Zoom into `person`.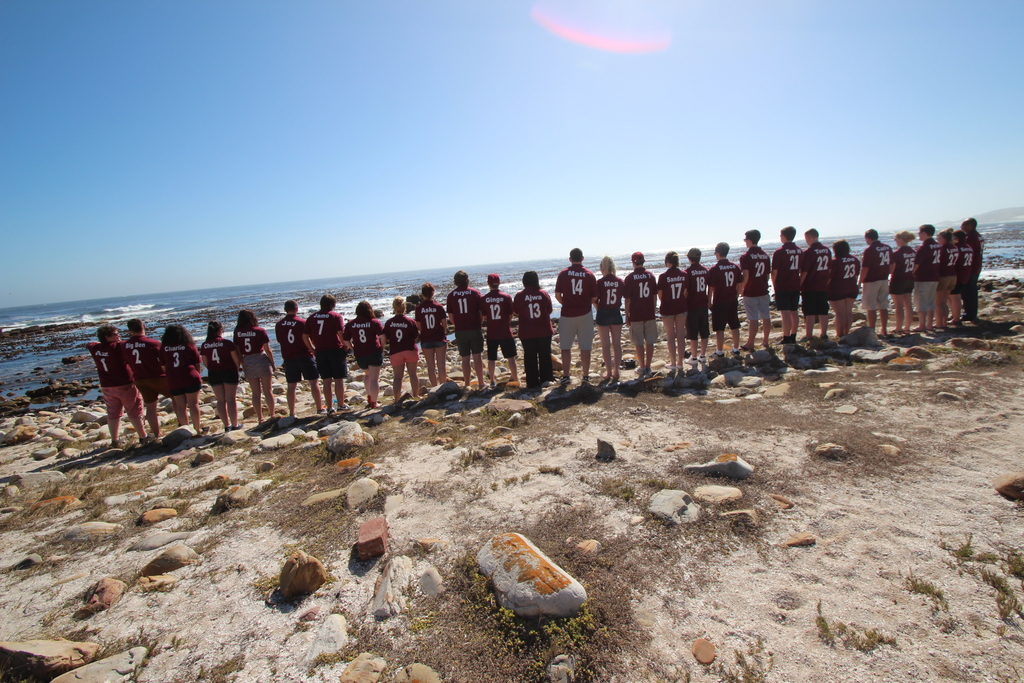
Zoom target: box=[415, 281, 447, 395].
